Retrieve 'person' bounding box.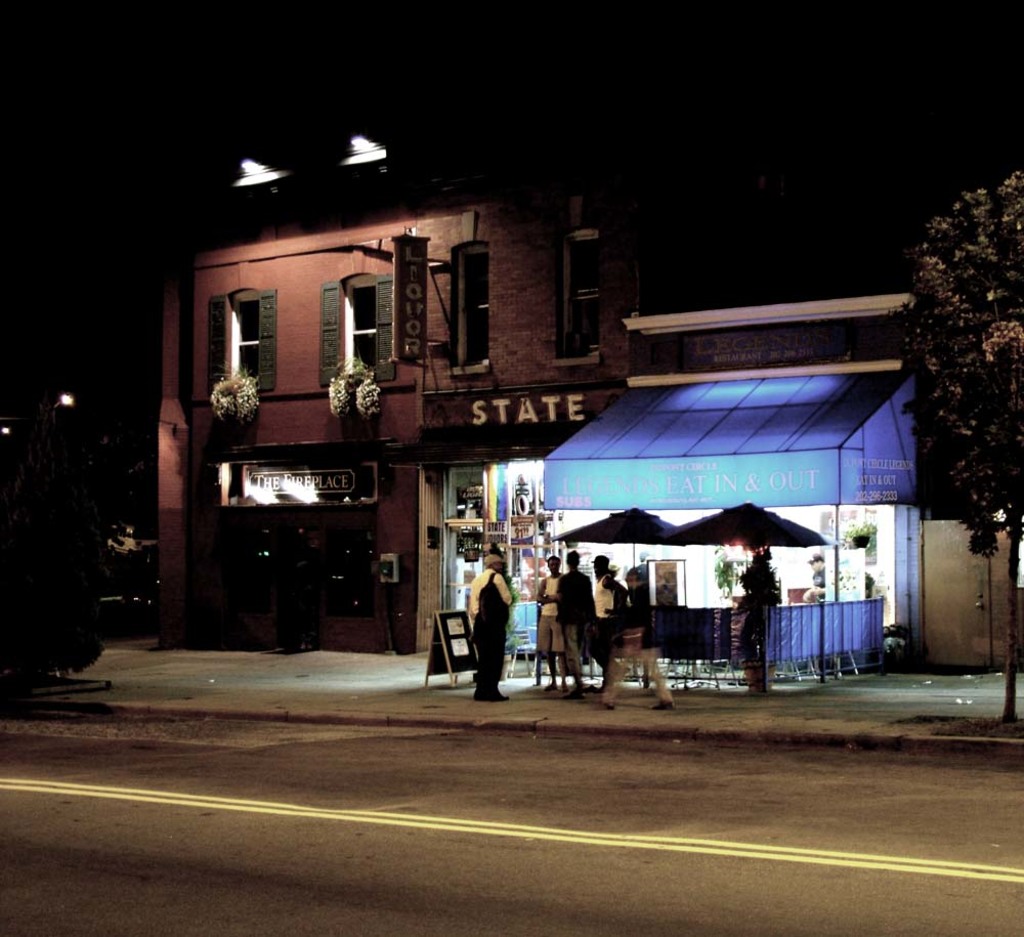
Bounding box: 460, 543, 518, 704.
